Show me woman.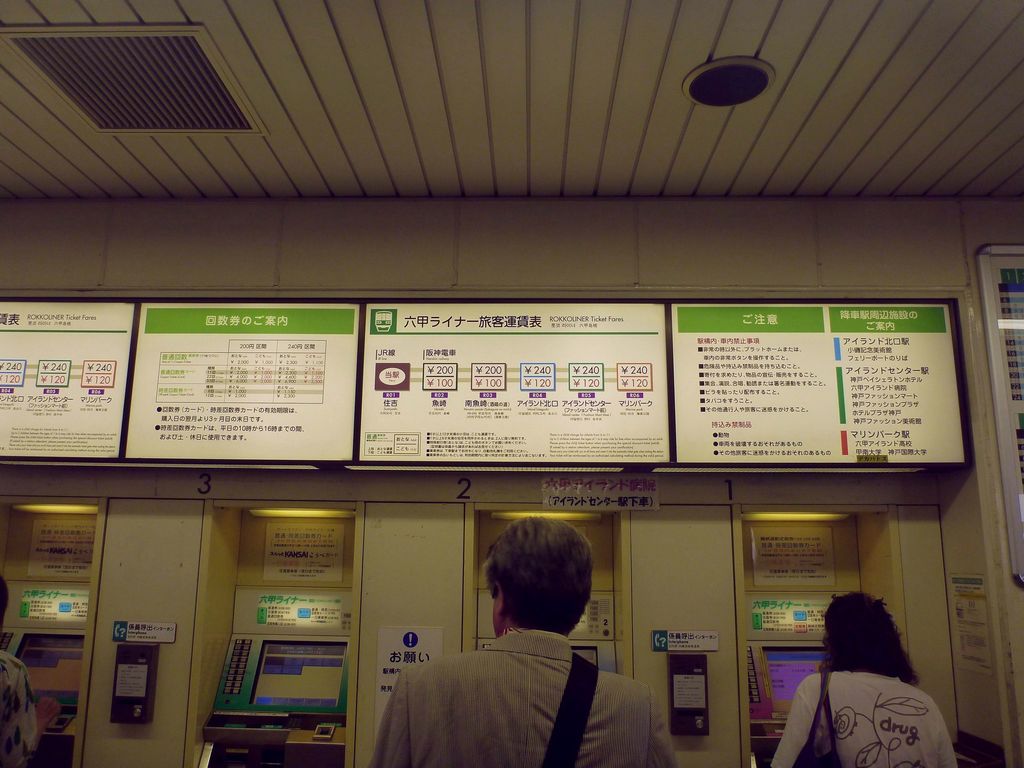
woman is here: 0:575:60:767.
